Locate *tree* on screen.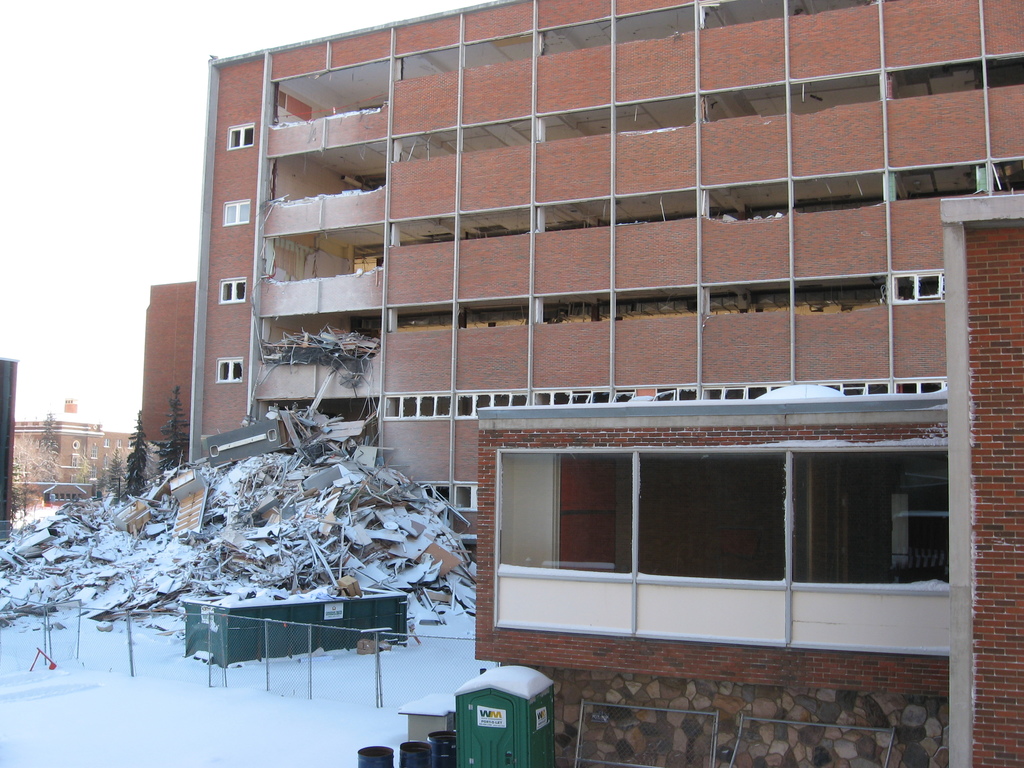
On screen at left=123, top=403, right=156, bottom=505.
